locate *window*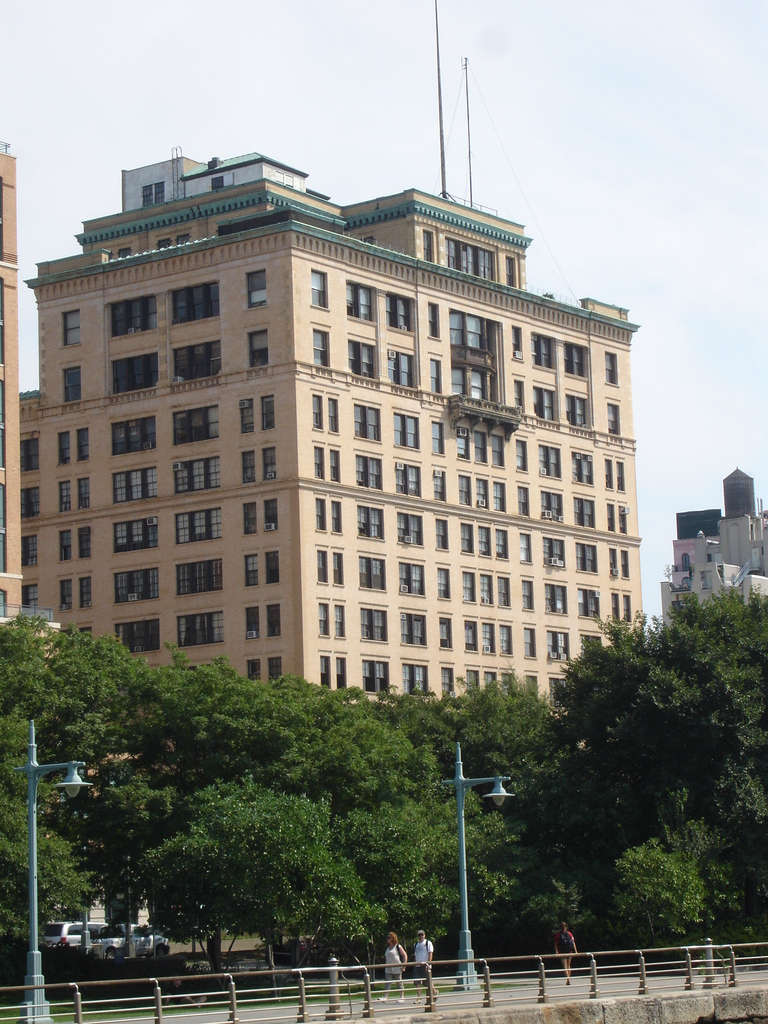
109, 567, 160, 606
